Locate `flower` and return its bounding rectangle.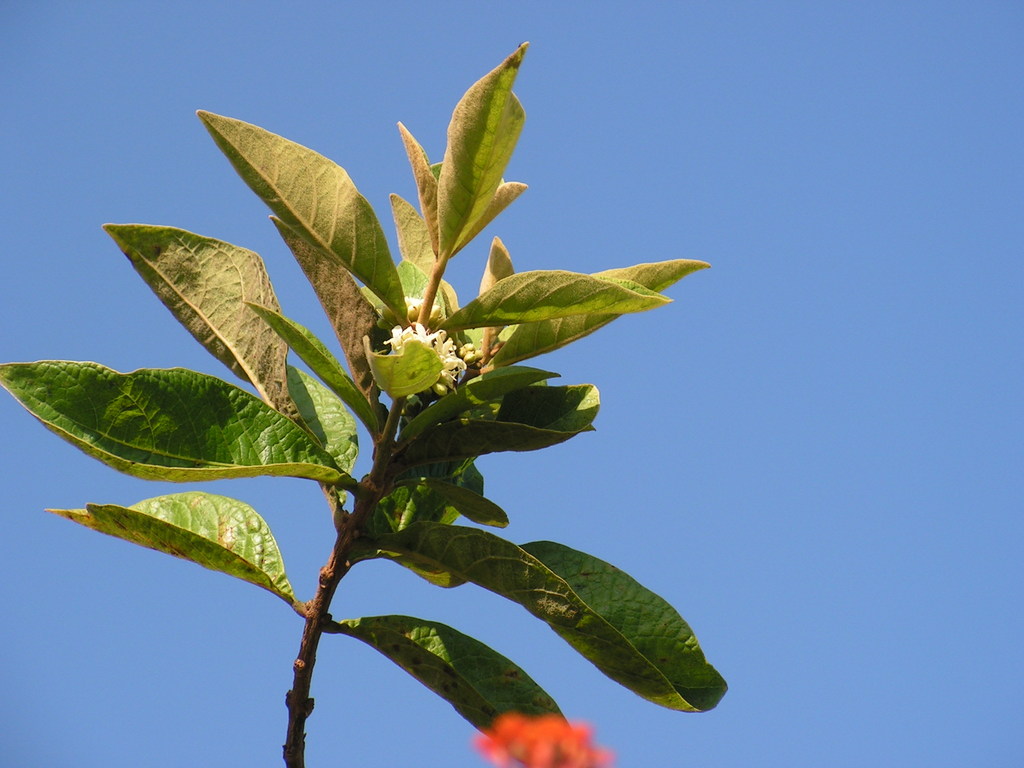
(472, 713, 609, 767).
